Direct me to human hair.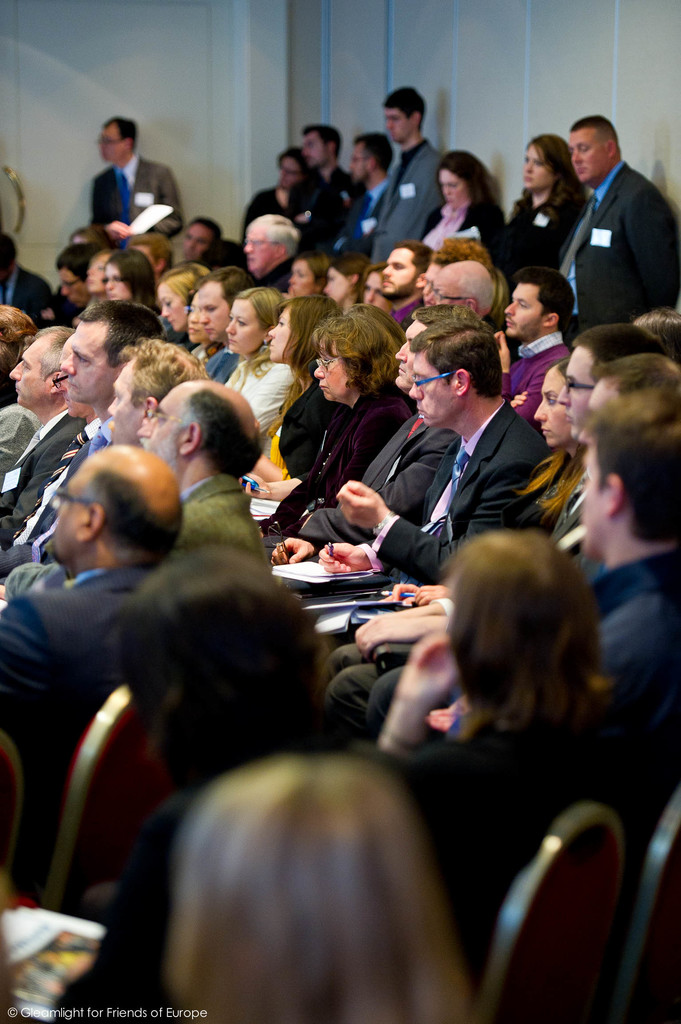
Direction: l=412, t=303, r=477, b=325.
